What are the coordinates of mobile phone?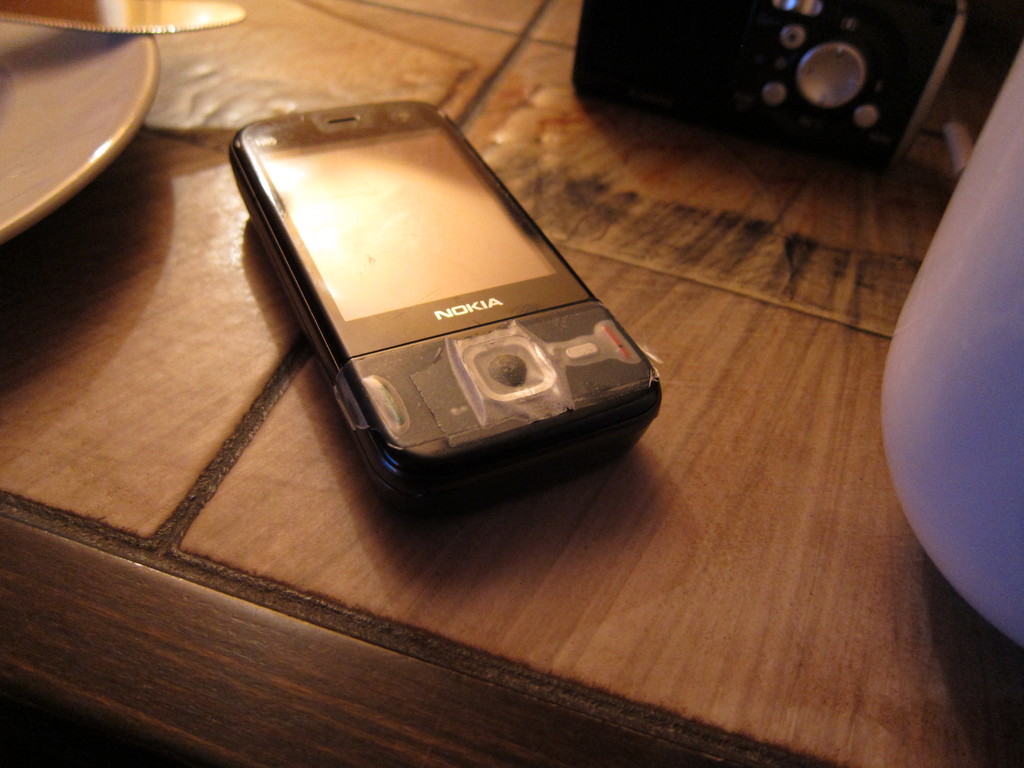
rect(223, 97, 665, 517).
